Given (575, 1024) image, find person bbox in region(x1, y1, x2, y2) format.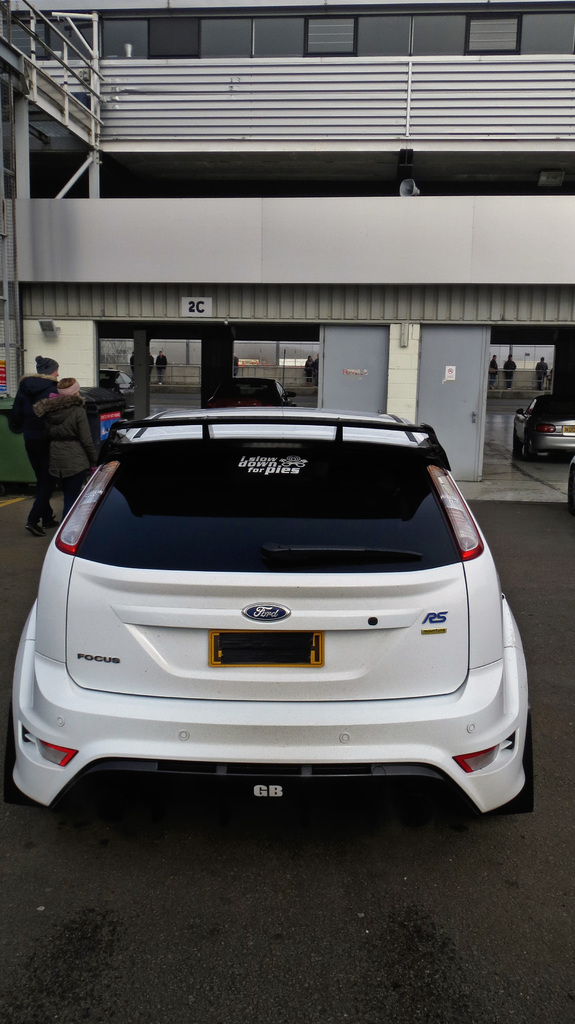
region(149, 346, 168, 384).
